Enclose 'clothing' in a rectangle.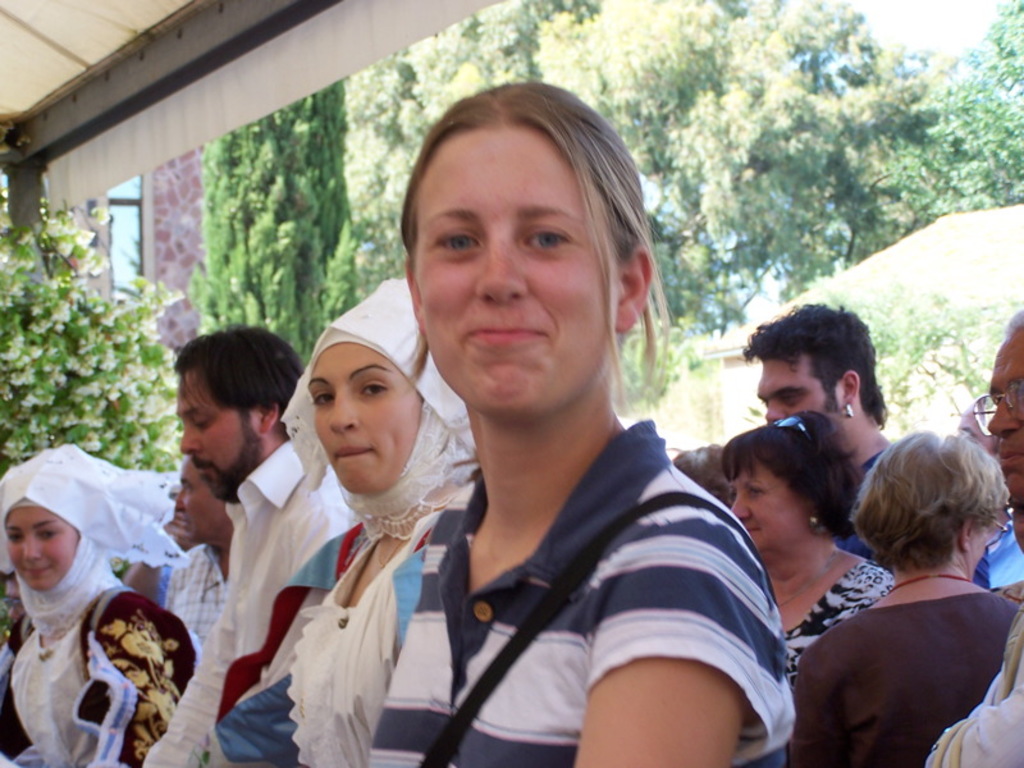
region(215, 275, 477, 767).
